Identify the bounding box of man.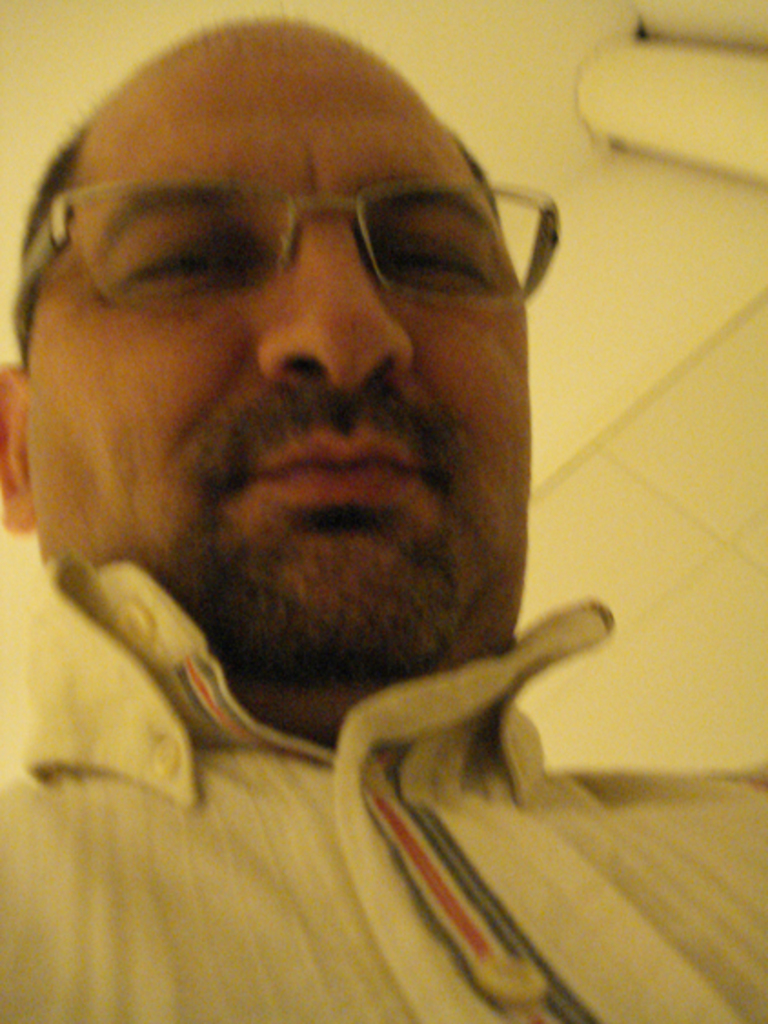
l=0, t=18, r=766, b=1022.
